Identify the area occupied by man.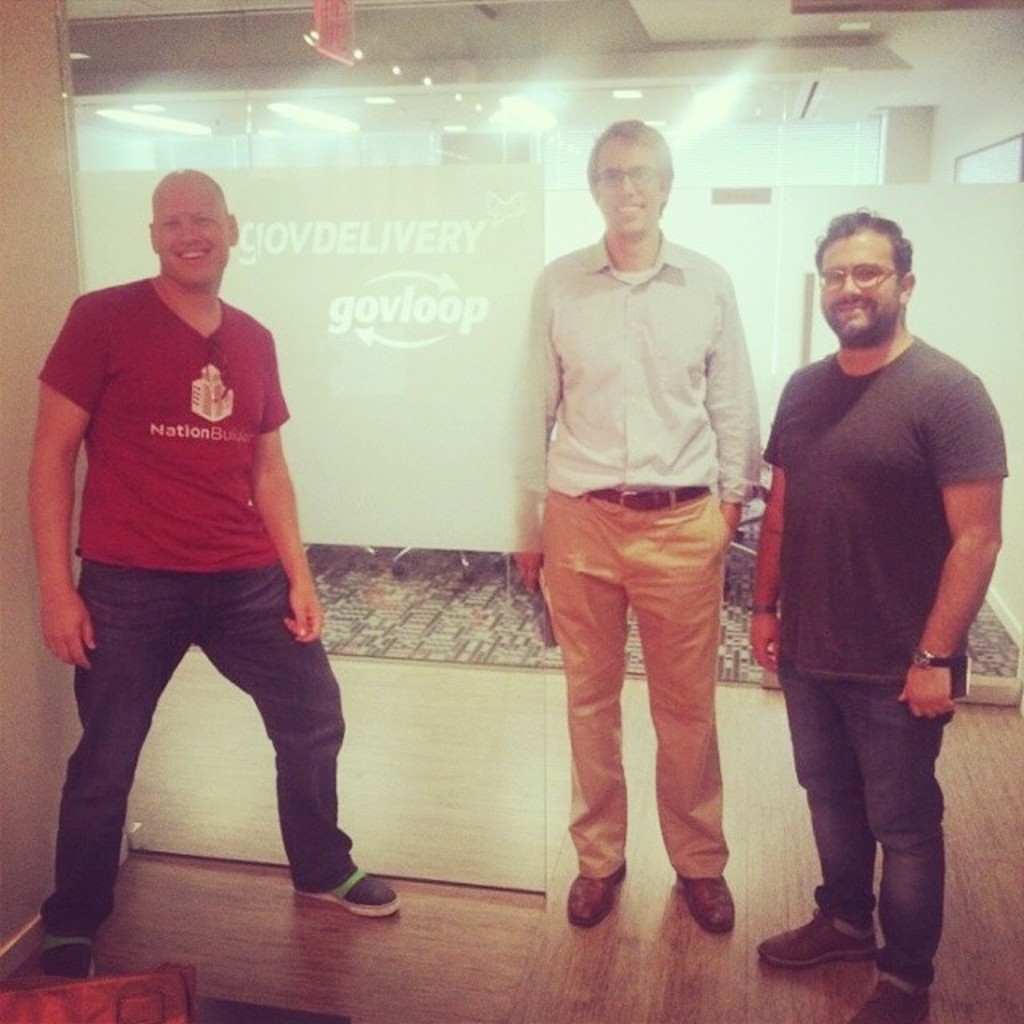
Area: left=502, top=112, right=758, bottom=939.
